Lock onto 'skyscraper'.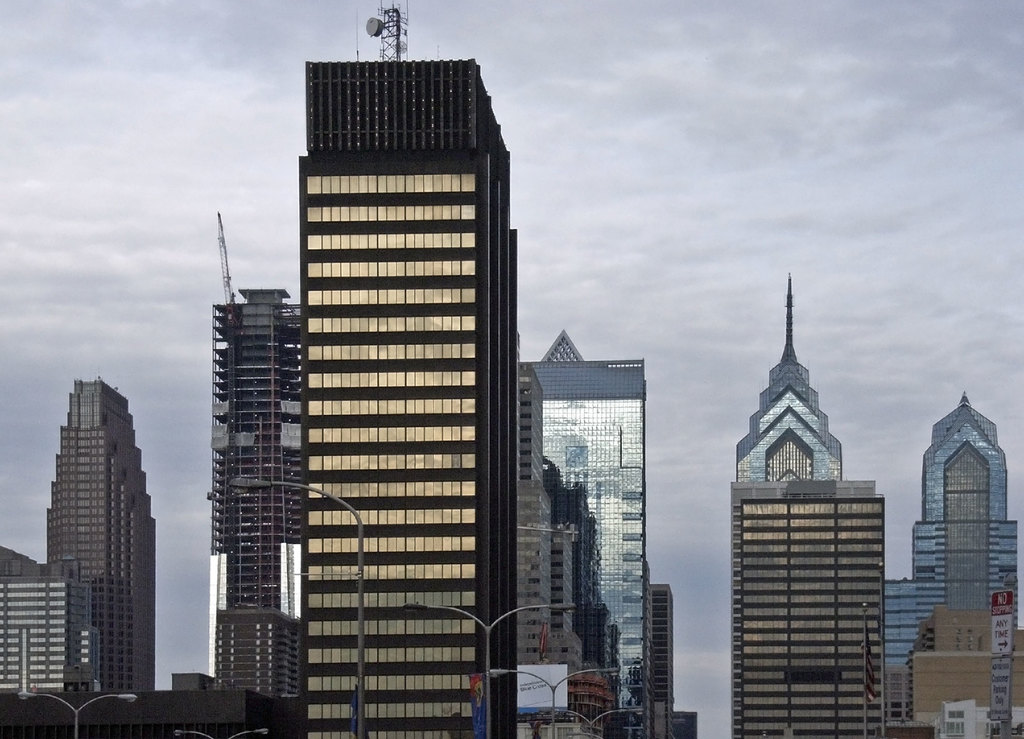
Locked: bbox=[884, 375, 1023, 682].
